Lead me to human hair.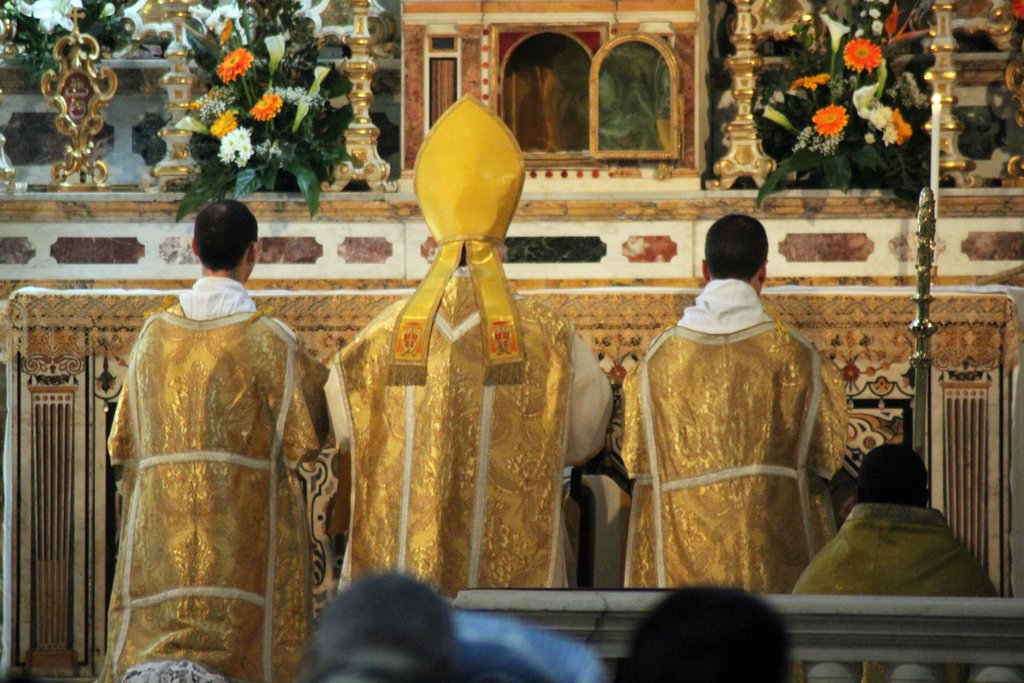
Lead to (457,244,470,269).
